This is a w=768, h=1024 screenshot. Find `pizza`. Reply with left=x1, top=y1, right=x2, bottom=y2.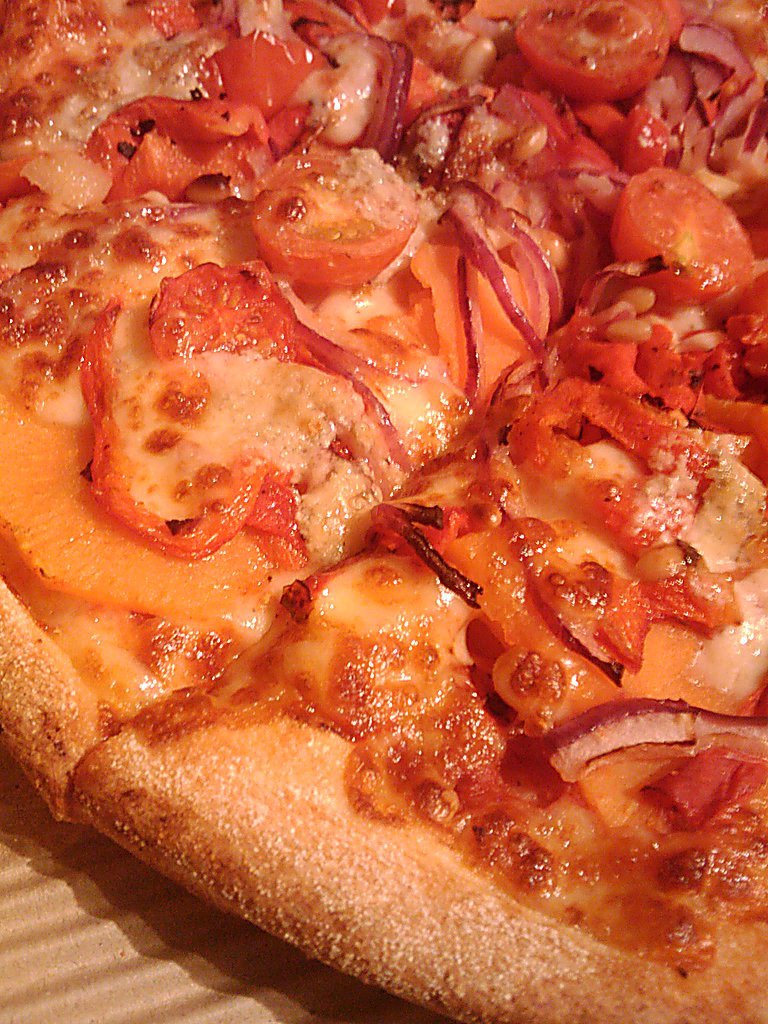
left=28, top=16, right=753, bottom=1012.
